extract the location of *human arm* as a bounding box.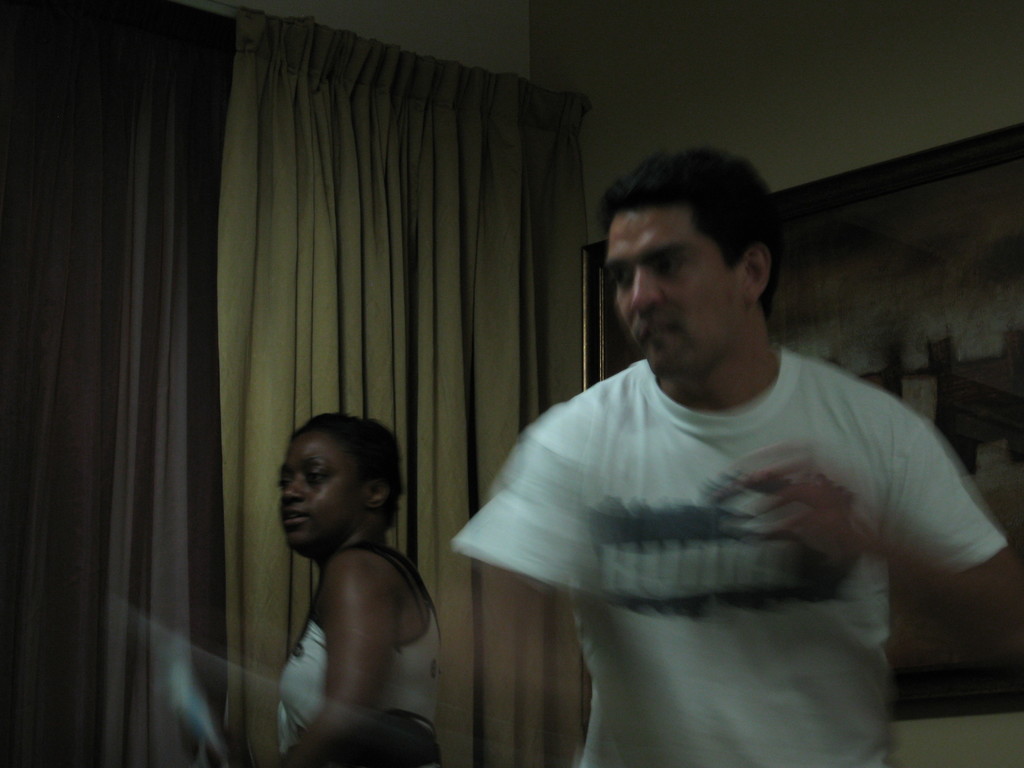
[501,384,599,601].
